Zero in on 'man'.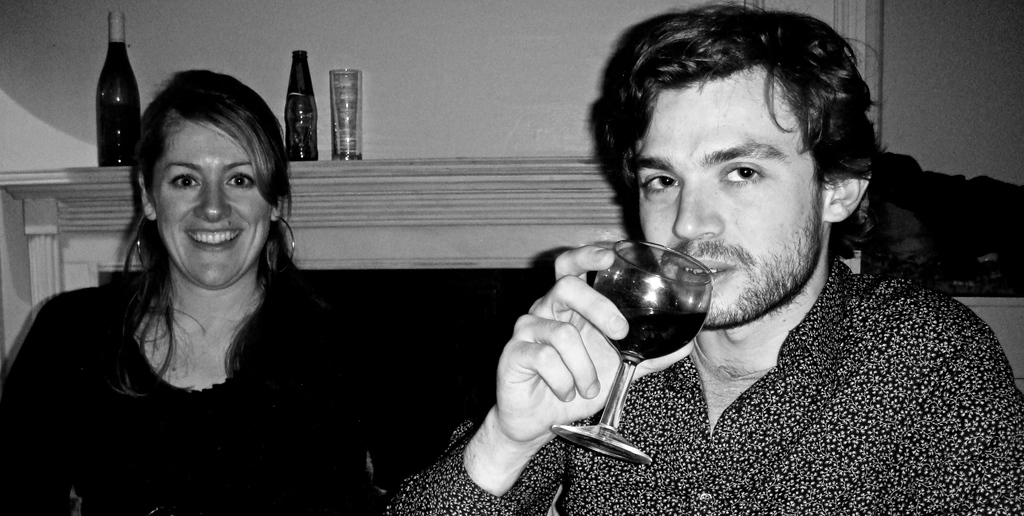
Zeroed in: <bbox>465, 42, 1007, 510</bbox>.
